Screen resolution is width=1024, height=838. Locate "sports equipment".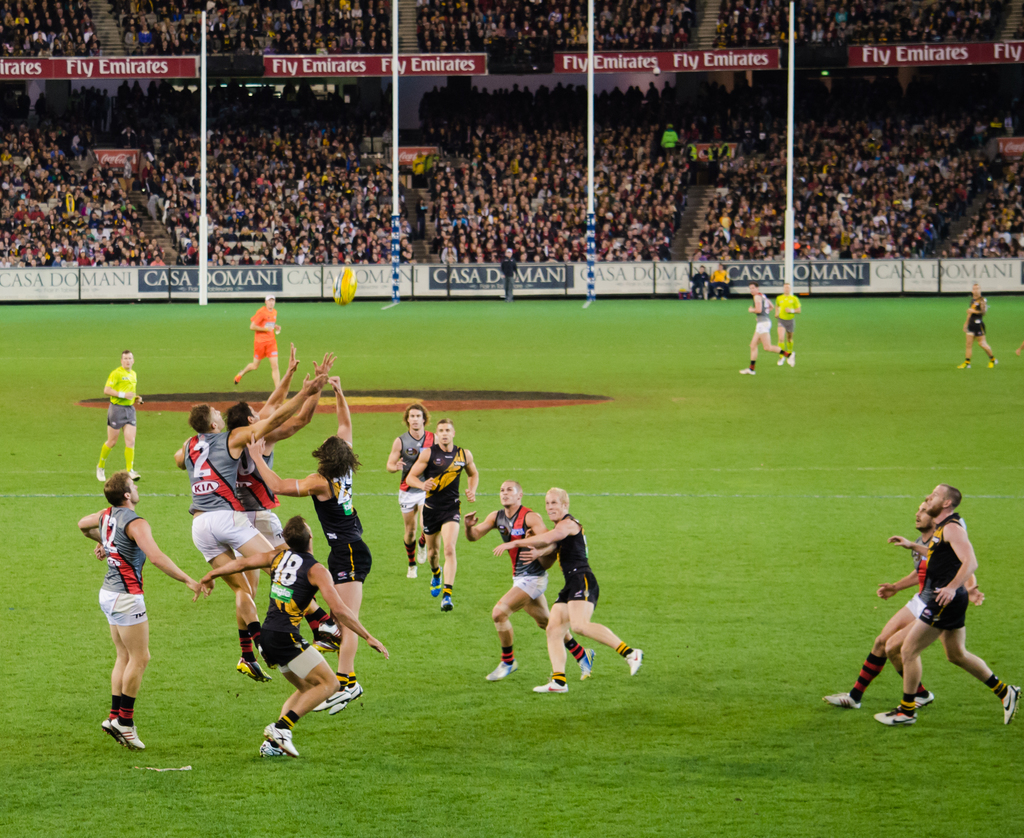
bbox=(579, 649, 592, 681).
